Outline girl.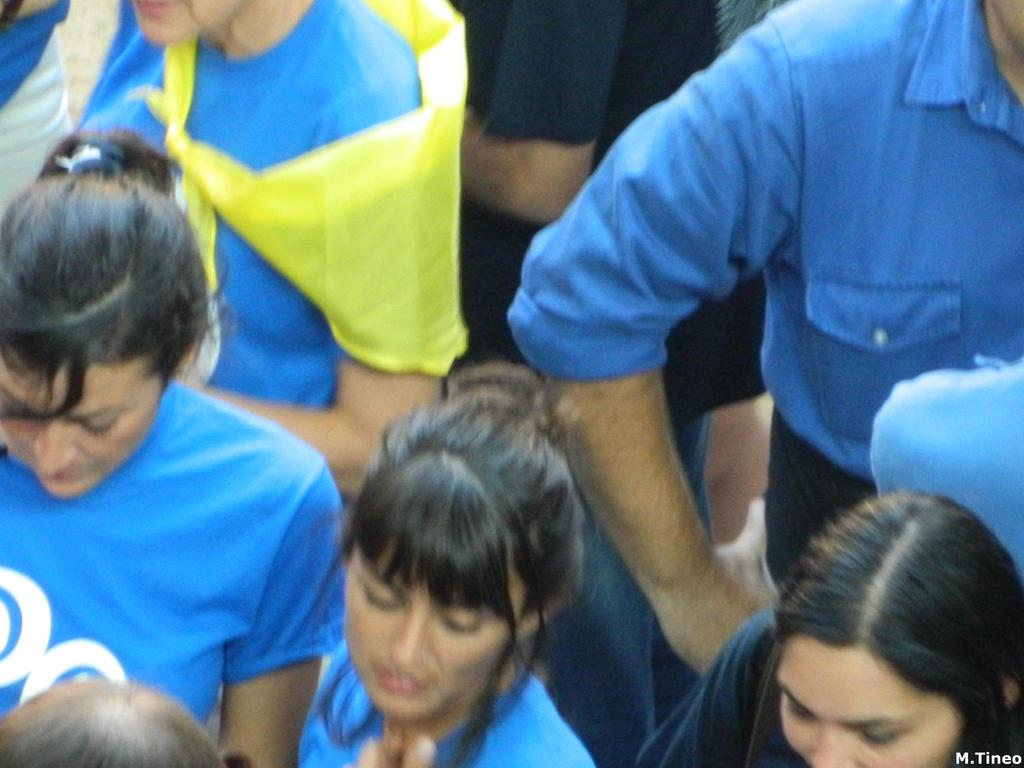
Outline: x1=0 y1=119 x2=348 y2=767.
